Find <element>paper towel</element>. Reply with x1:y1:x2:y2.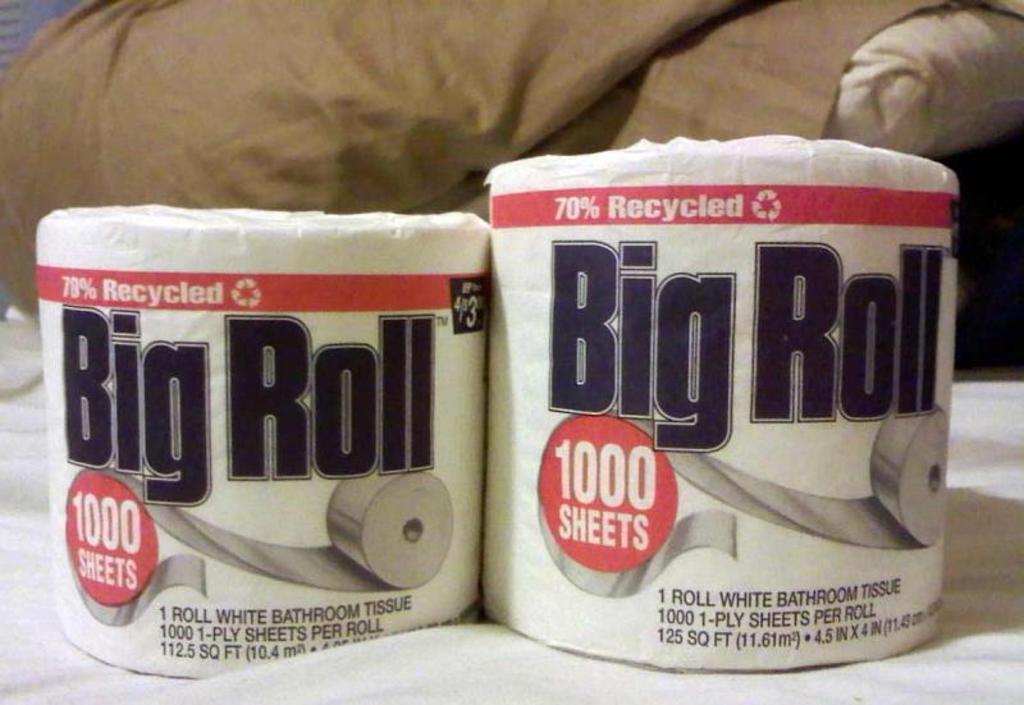
41:201:484:682.
